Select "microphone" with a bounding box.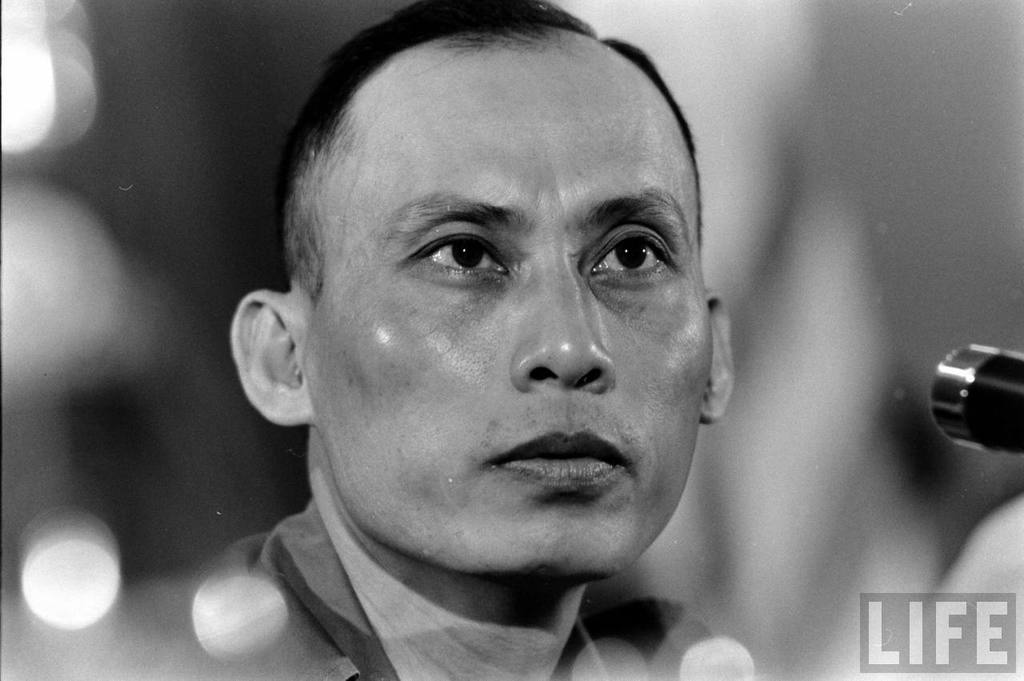
(x1=927, y1=332, x2=1023, y2=467).
